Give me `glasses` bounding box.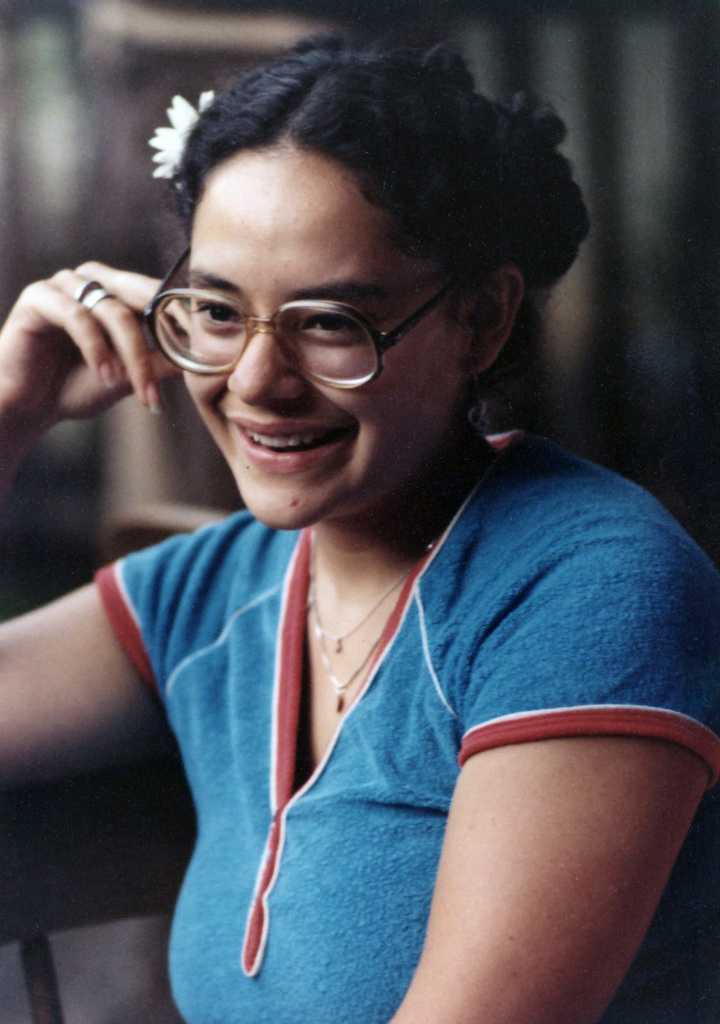
bbox(137, 247, 457, 379).
